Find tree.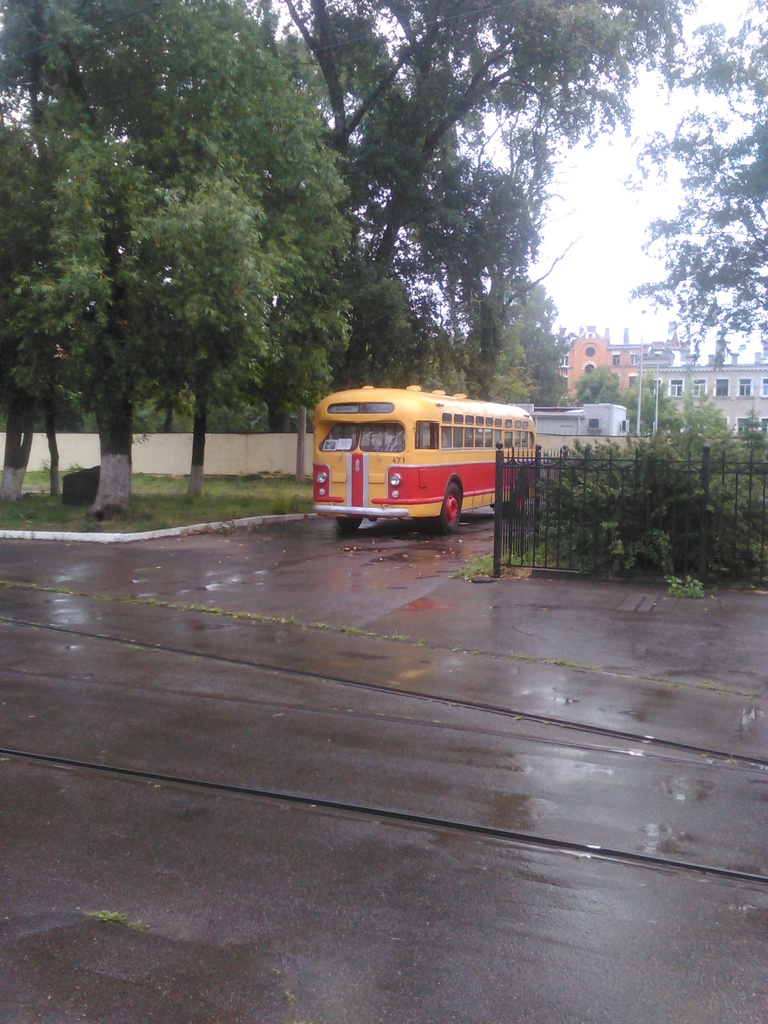
<bbox>619, 0, 767, 370</bbox>.
